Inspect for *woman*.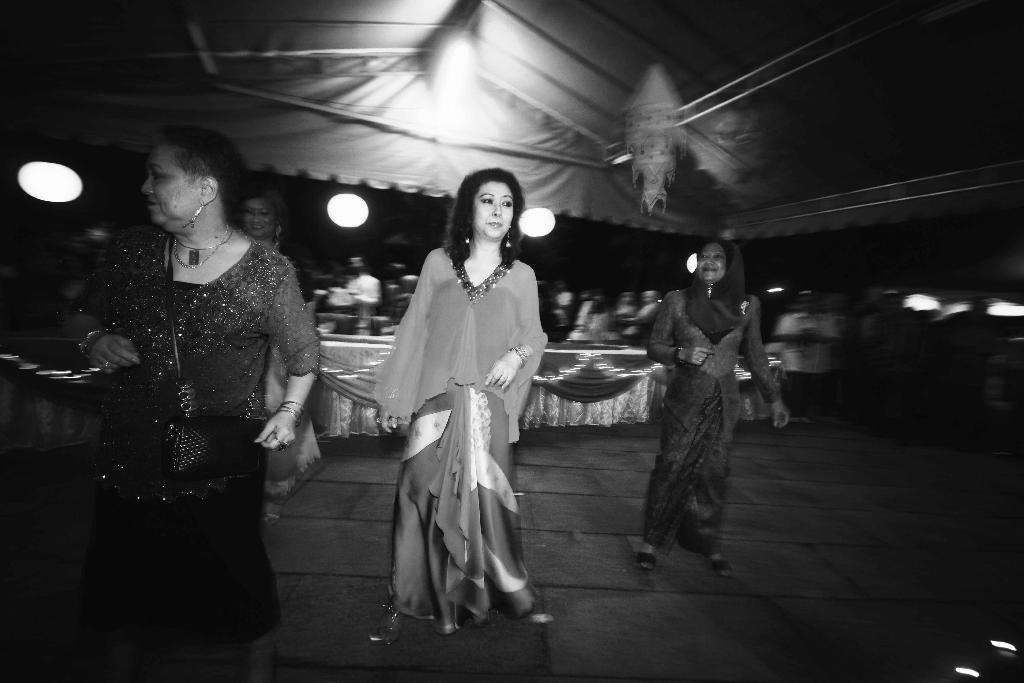
Inspection: select_region(70, 132, 320, 682).
